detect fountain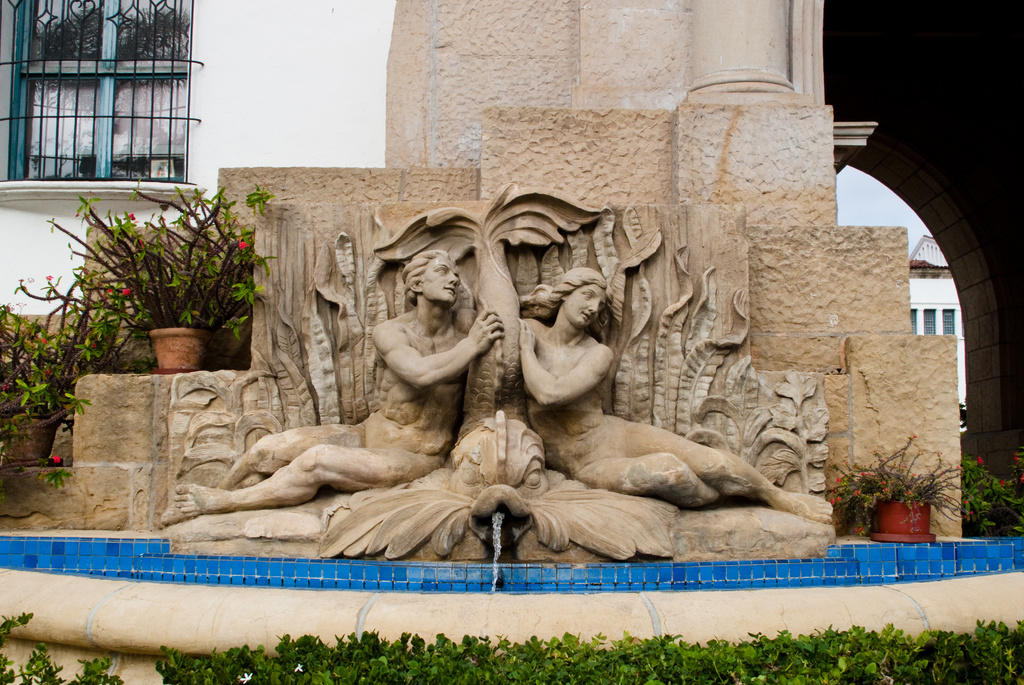
0,180,1023,646
